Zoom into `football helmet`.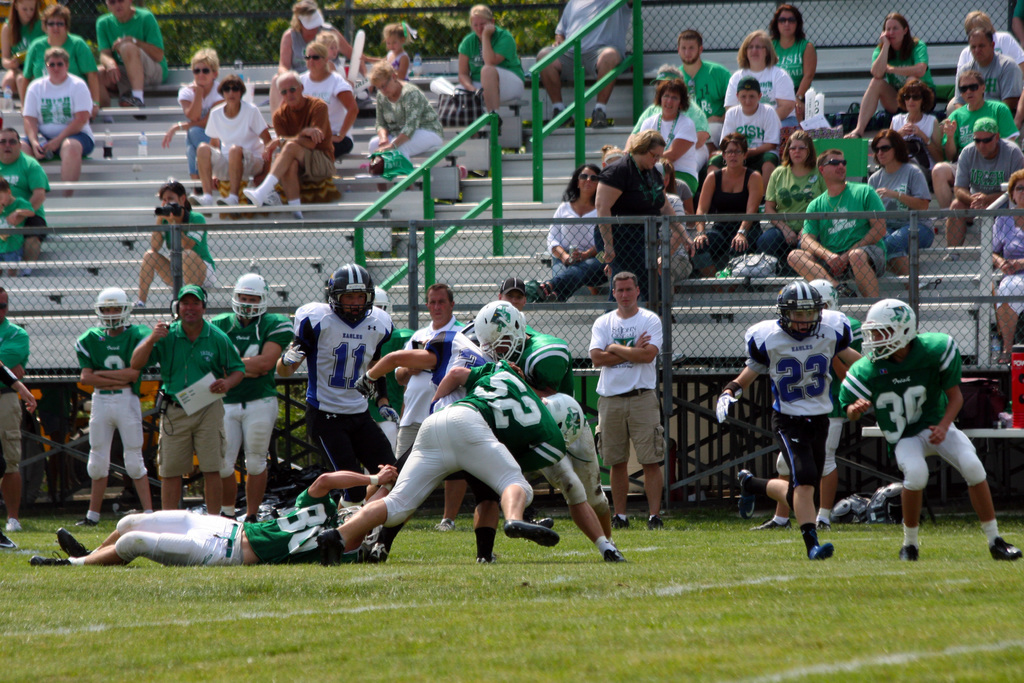
Zoom target: 92:283:134:328.
